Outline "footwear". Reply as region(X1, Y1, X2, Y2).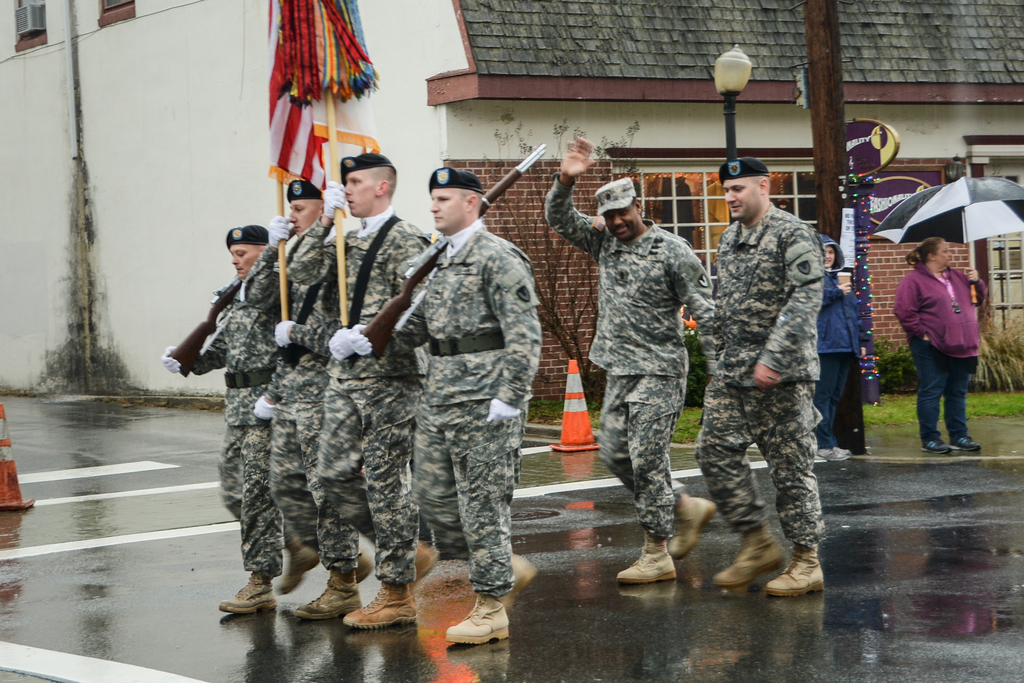
region(617, 534, 679, 582).
